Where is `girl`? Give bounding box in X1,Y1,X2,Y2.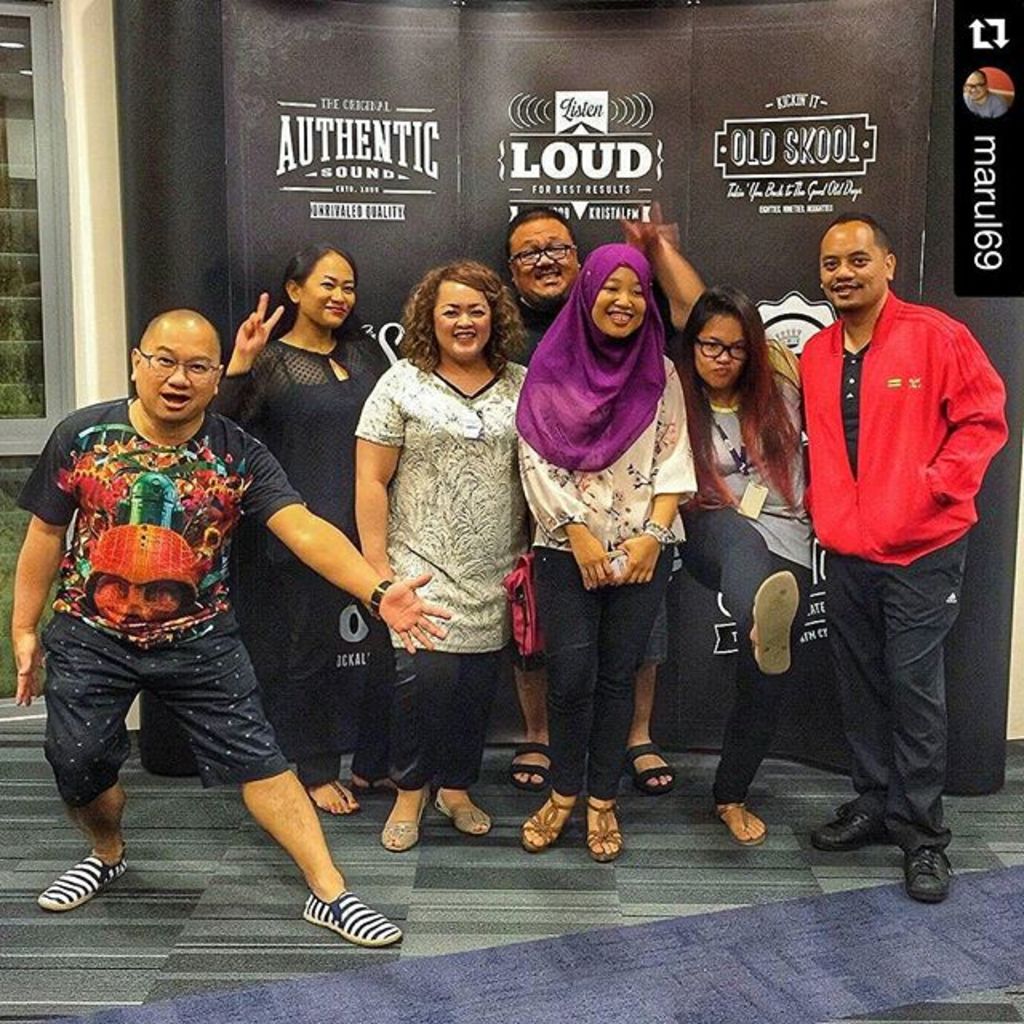
672,286,813,850.
